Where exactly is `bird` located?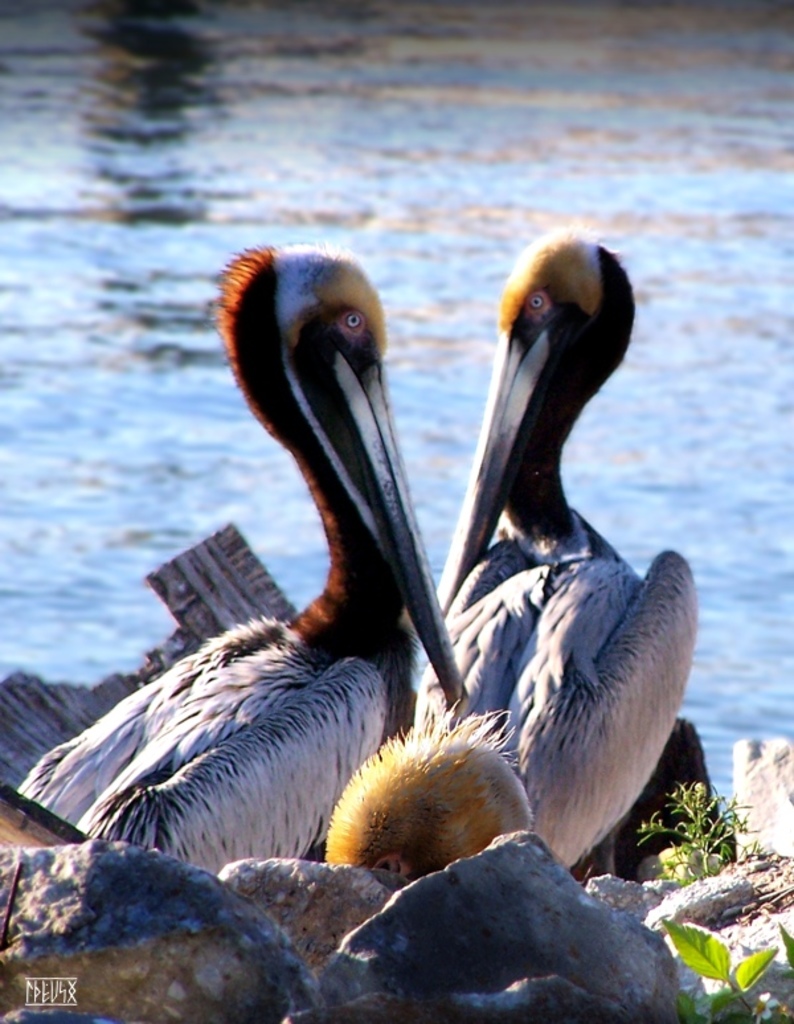
Its bounding box is pyautogui.locateOnScreen(75, 262, 494, 905).
